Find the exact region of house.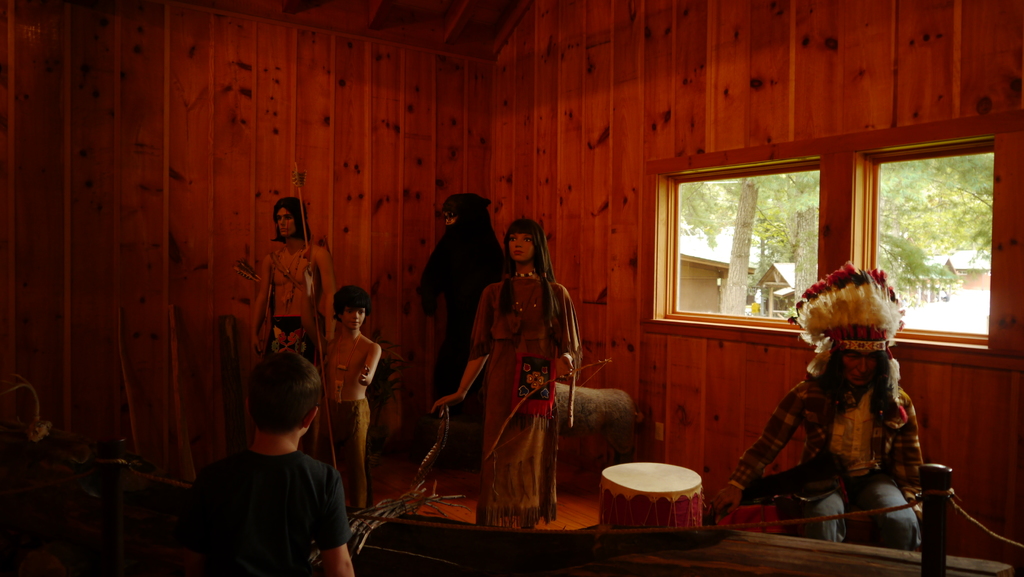
Exact region: <bbox>751, 258, 798, 311</bbox>.
